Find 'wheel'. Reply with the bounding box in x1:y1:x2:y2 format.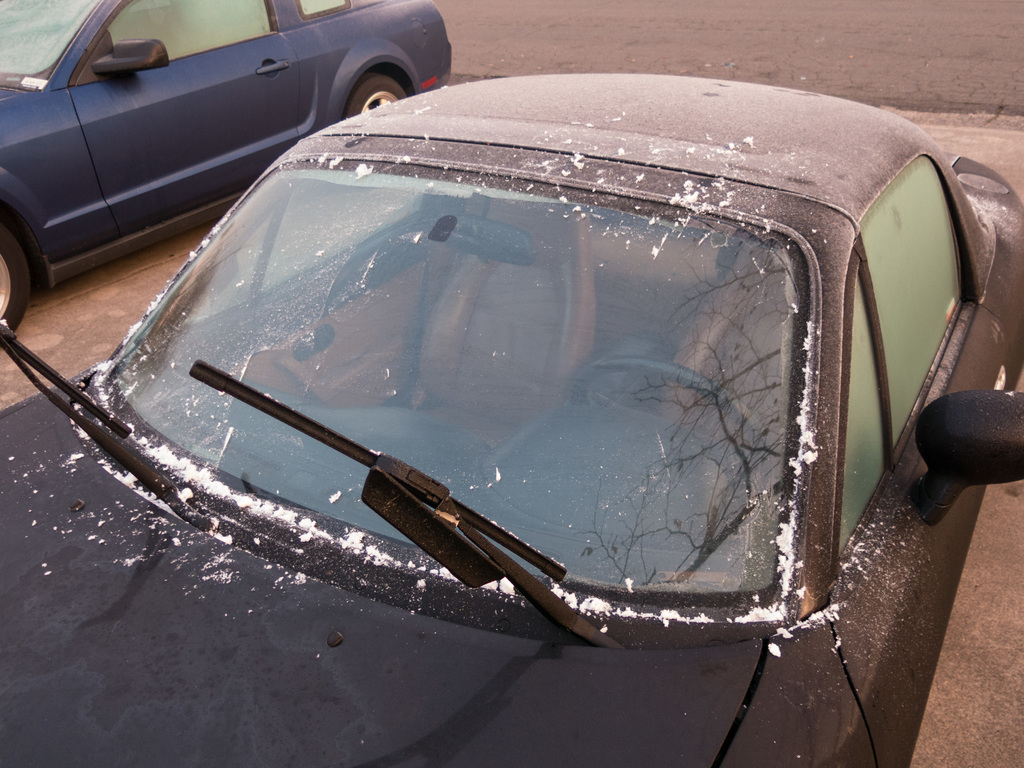
344:73:407:120.
